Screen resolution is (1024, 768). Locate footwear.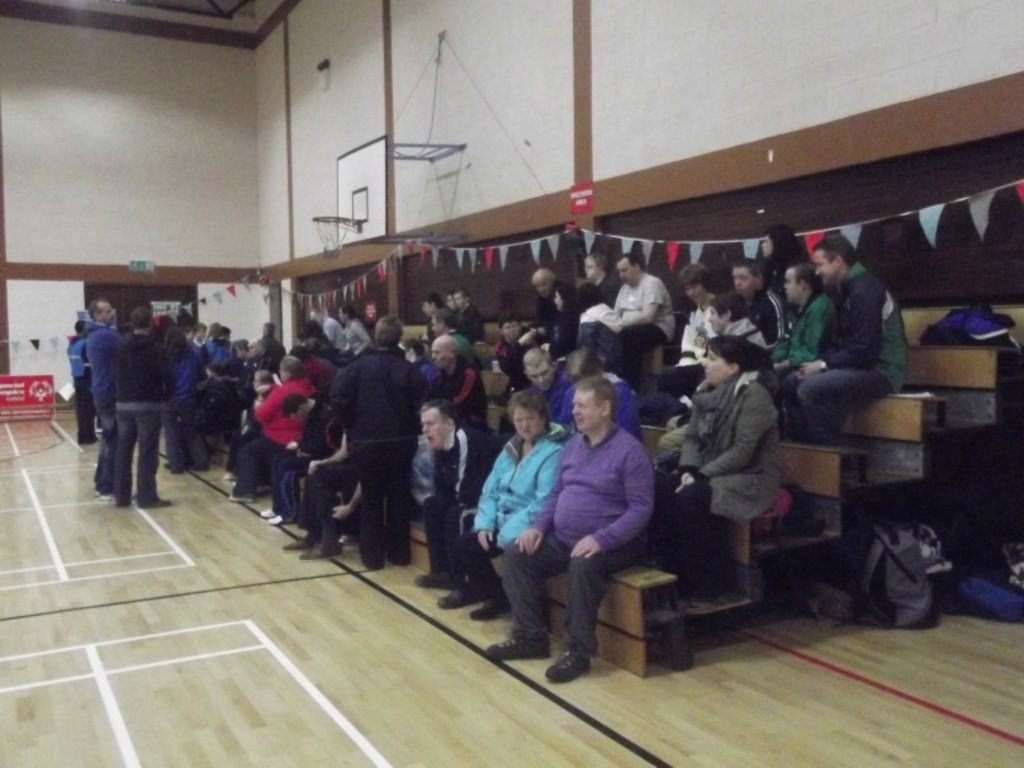
482/637/547/659.
